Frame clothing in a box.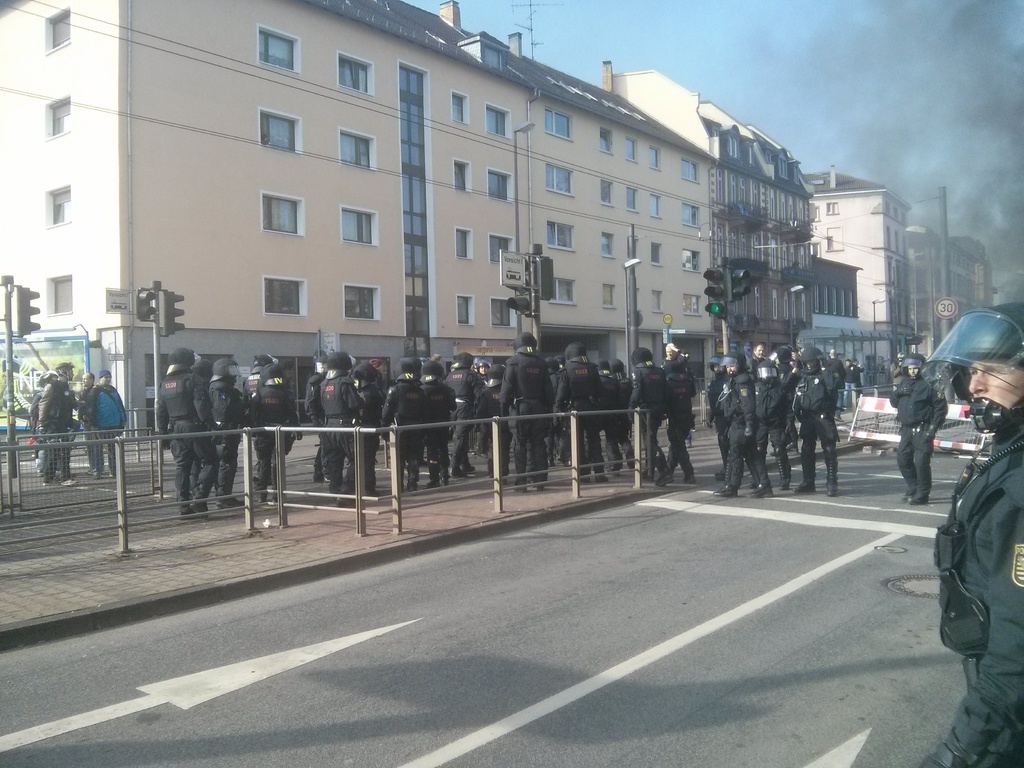
box=[442, 367, 488, 472].
